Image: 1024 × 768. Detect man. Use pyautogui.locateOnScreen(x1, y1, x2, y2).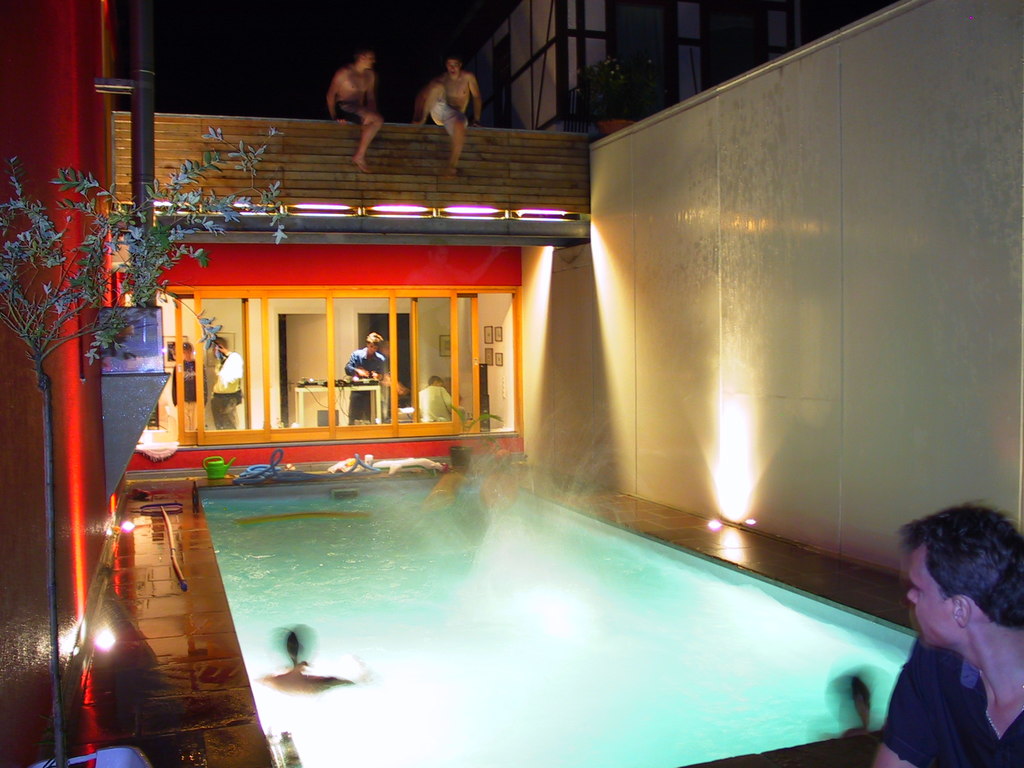
pyautogui.locateOnScreen(342, 331, 408, 422).
